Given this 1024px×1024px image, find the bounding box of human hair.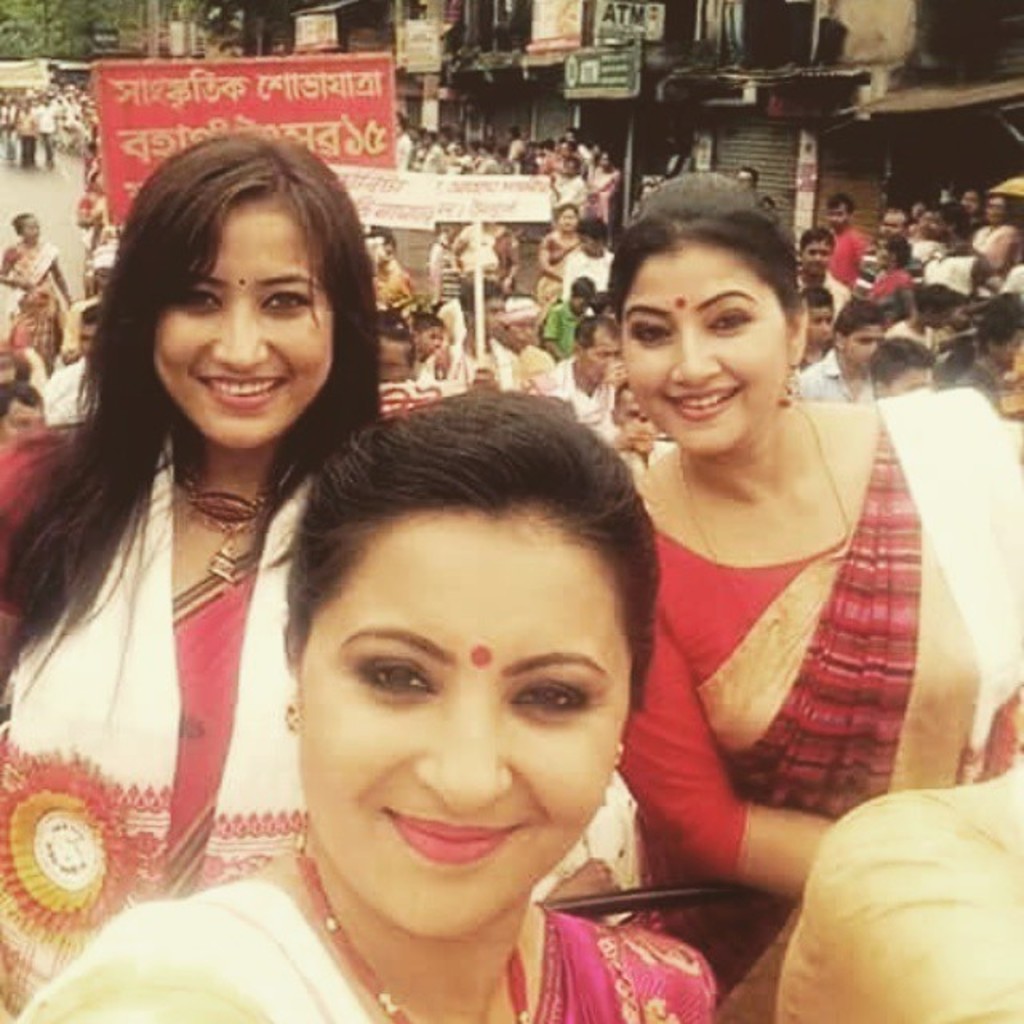
558:205:574:229.
